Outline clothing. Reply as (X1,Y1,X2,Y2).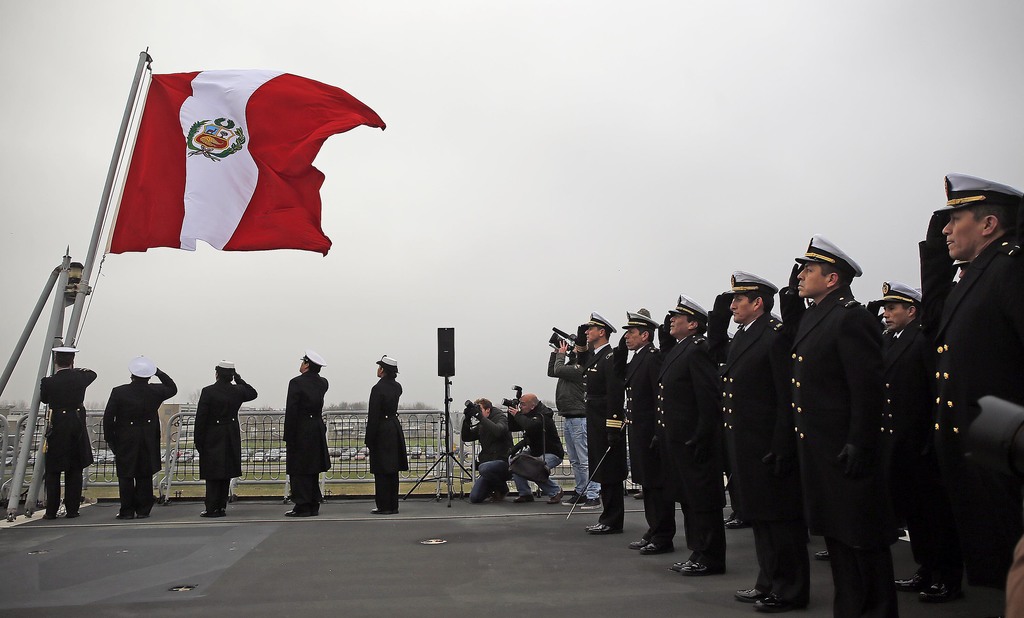
(454,410,535,501).
